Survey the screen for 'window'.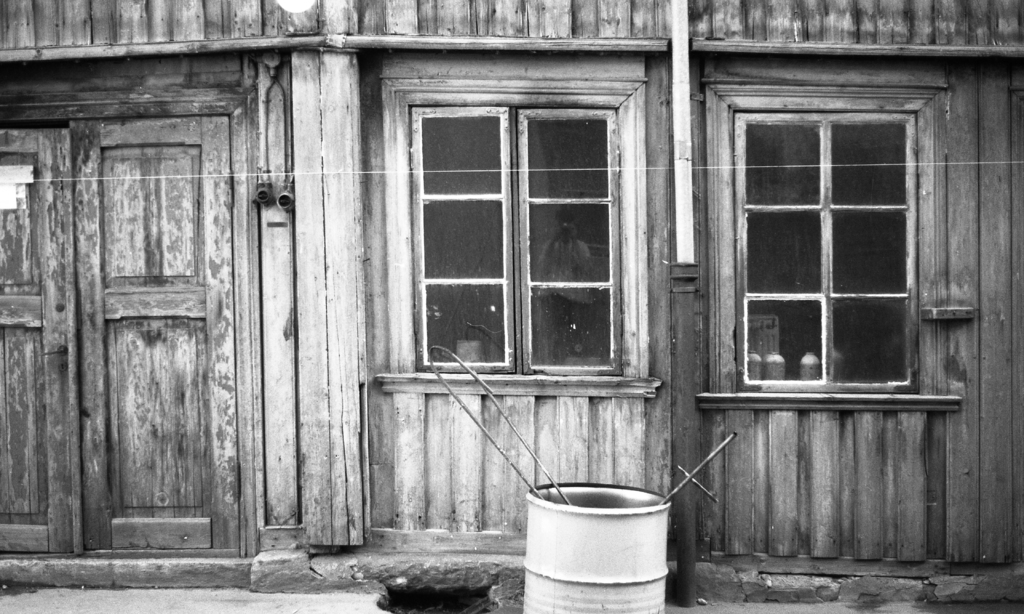
Survey found: [x1=731, y1=114, x2=925, y2=390].
